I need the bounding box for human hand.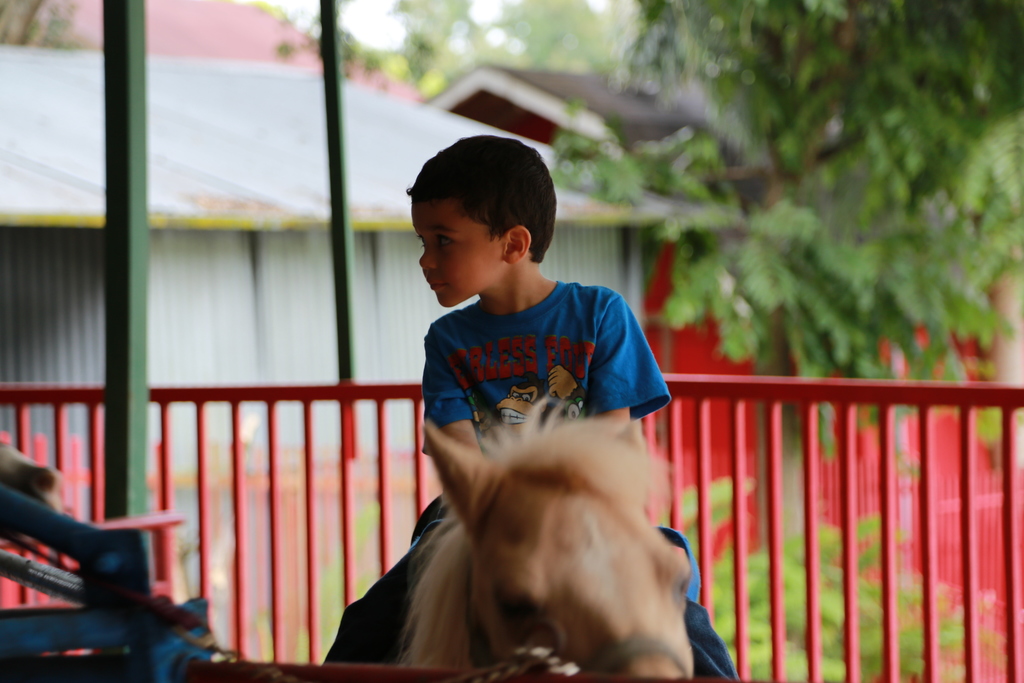
Here it is: bbox(422, 332, 483, 458).
